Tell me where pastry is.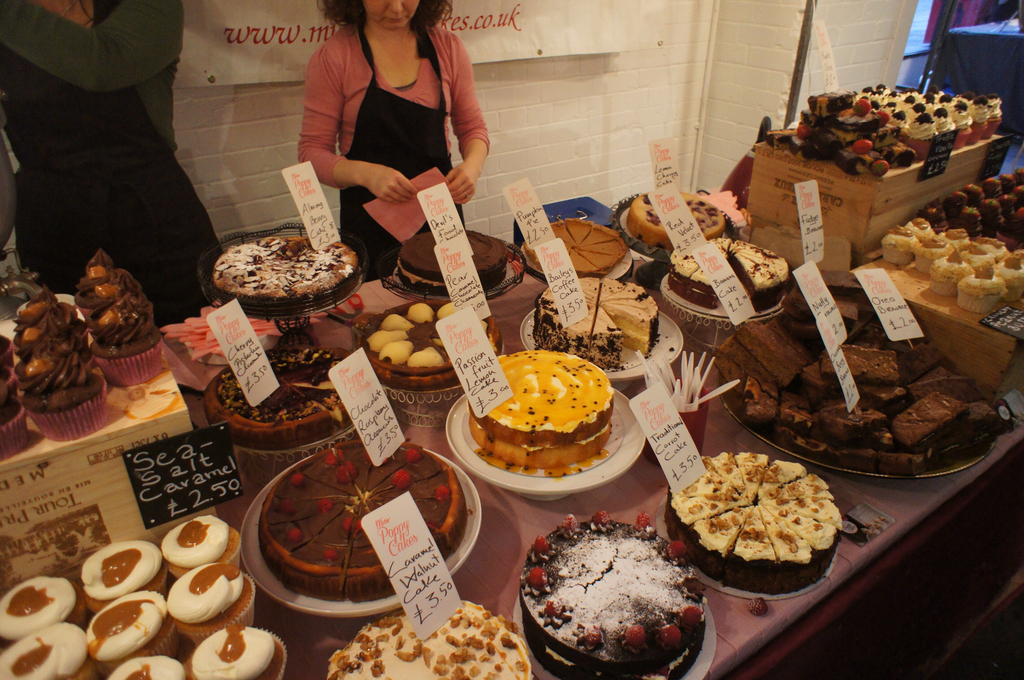
pastry is at <box>0,580,89,634</box>.
